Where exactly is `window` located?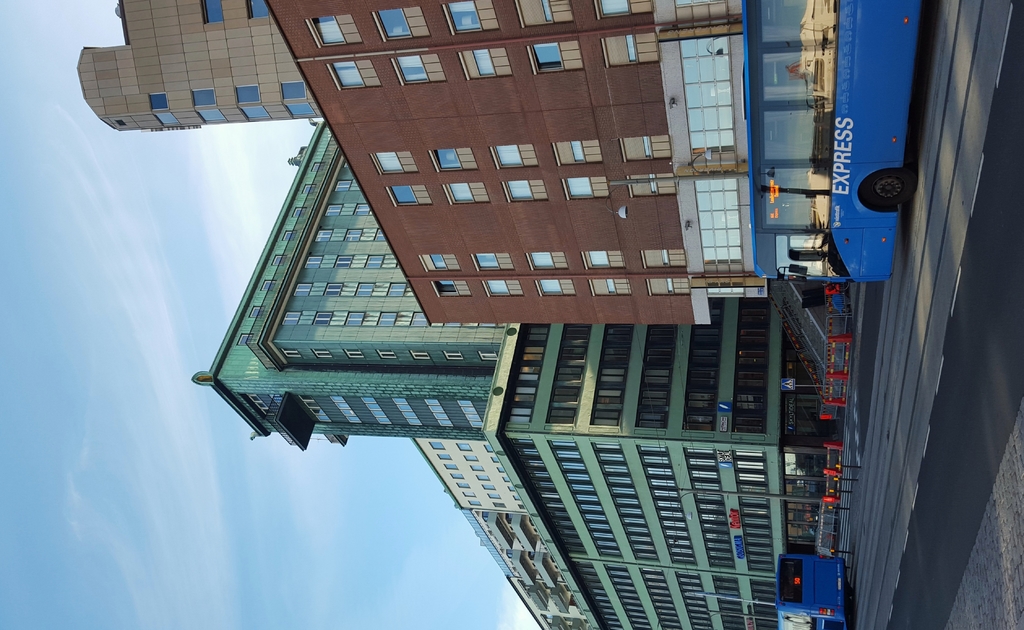
Its bounding box is {"x1": 327, "y1": 204, "x2": 340, "y2": 216}.
